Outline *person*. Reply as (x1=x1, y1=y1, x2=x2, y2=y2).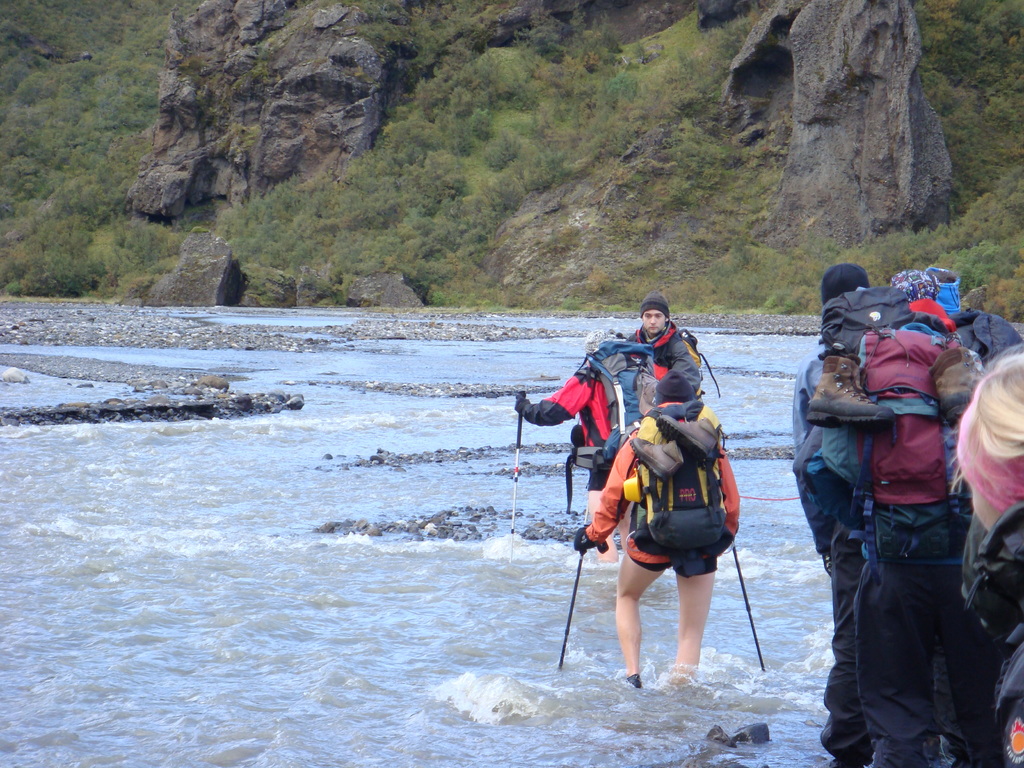
(x1=512, y1=325, x2=667, y2=500).
